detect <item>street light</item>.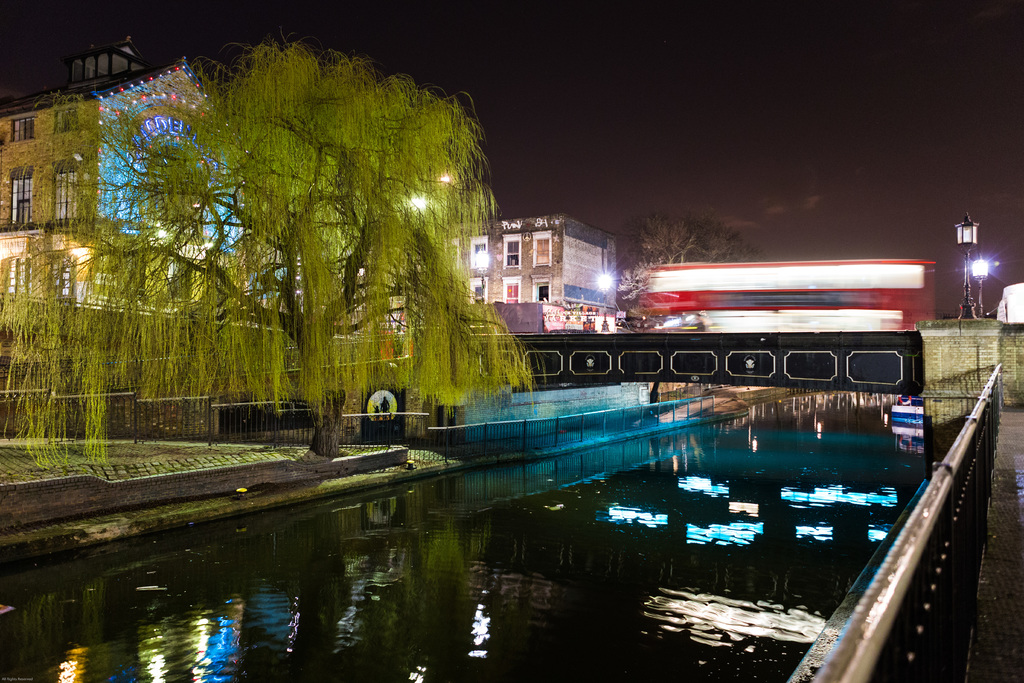
Detected at rect(953, 212, 978, 315).
